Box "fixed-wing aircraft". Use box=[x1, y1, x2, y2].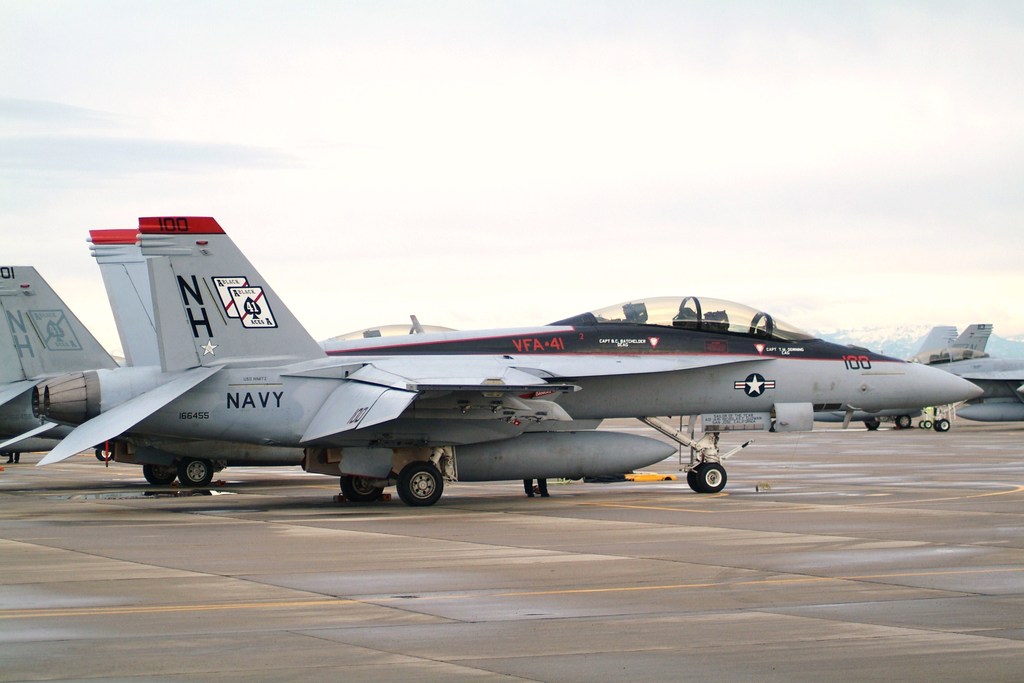
box=[902, 318, 1023, 429].
